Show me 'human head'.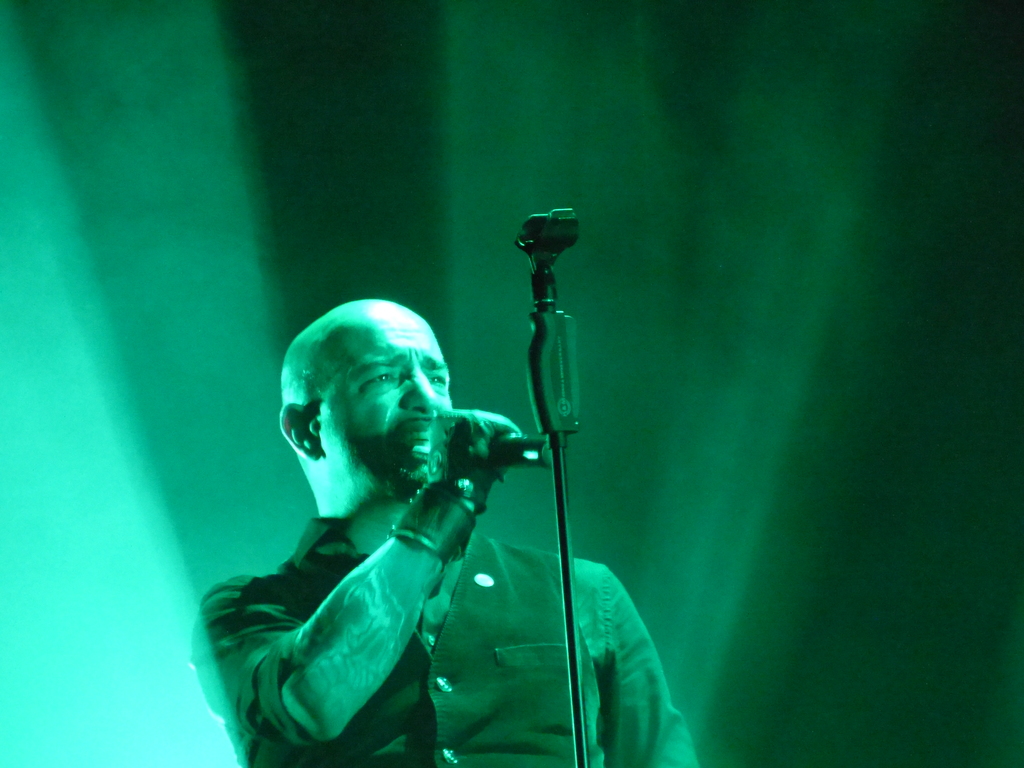
'human head' is here: bbox(262, 295, 455, 524).
